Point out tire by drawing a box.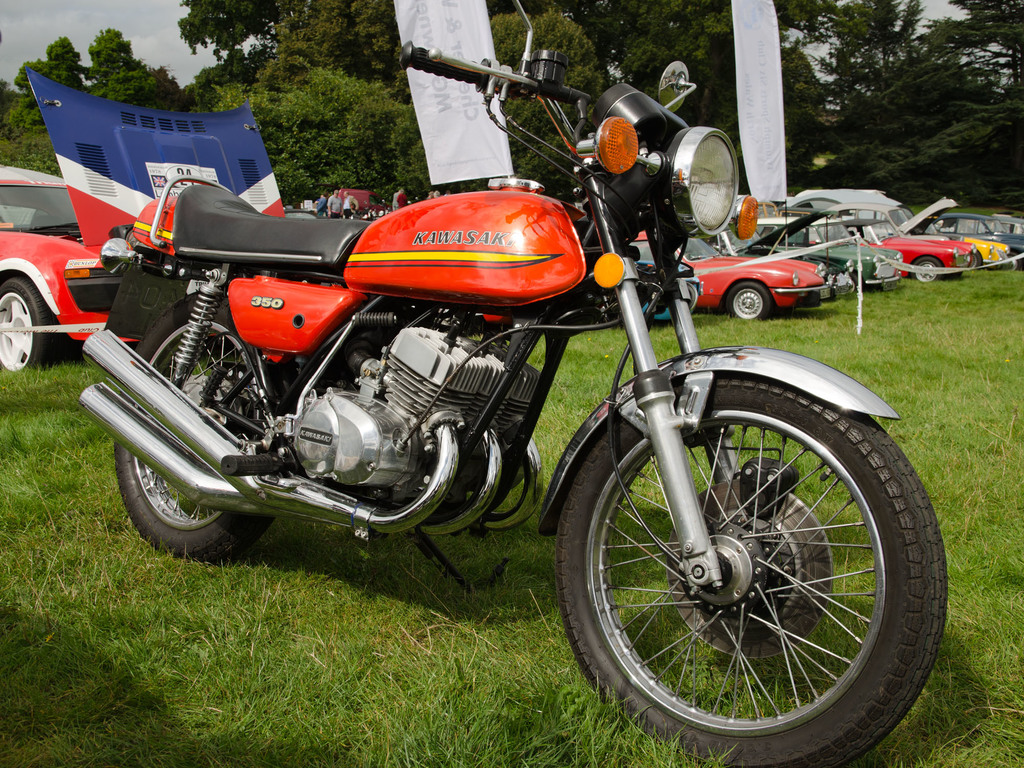
pyautogui.locateOnScreen(972, 253, 981, 271).
